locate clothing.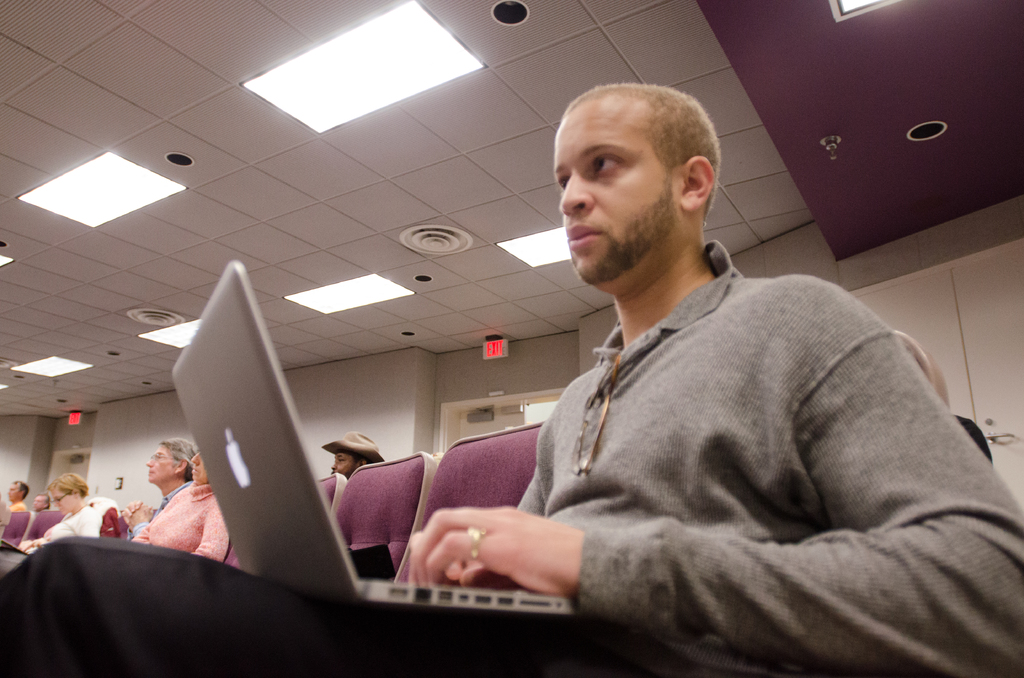
Bounding box: <bbox>510, 234, 1023, 677</bbox>.
